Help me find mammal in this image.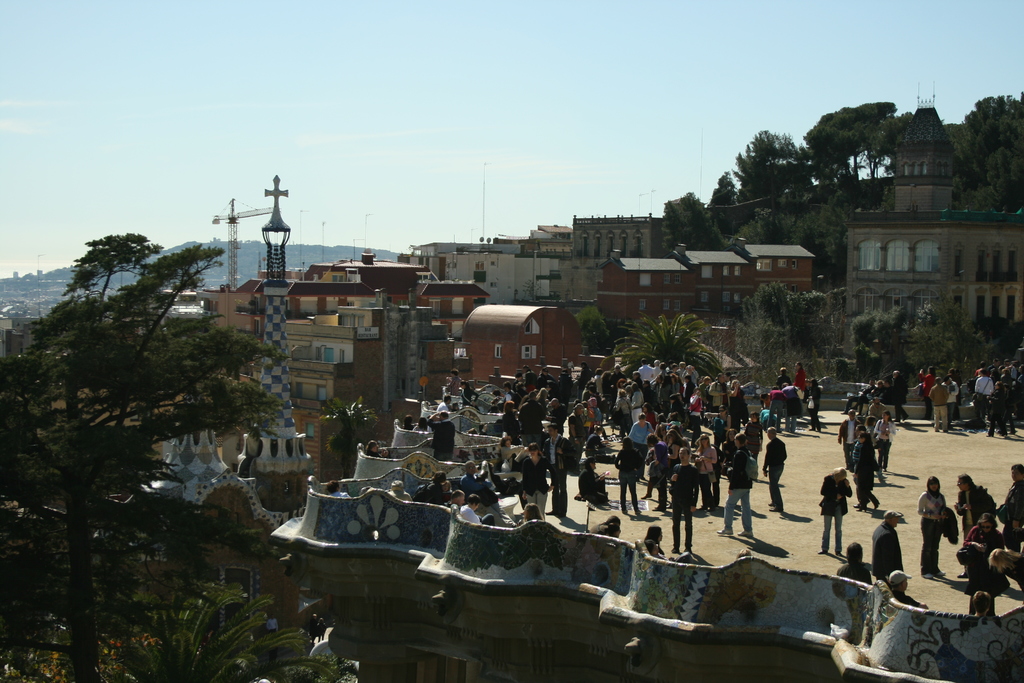
Found it: x1=305 y1=614 x2=320 y2=642.
